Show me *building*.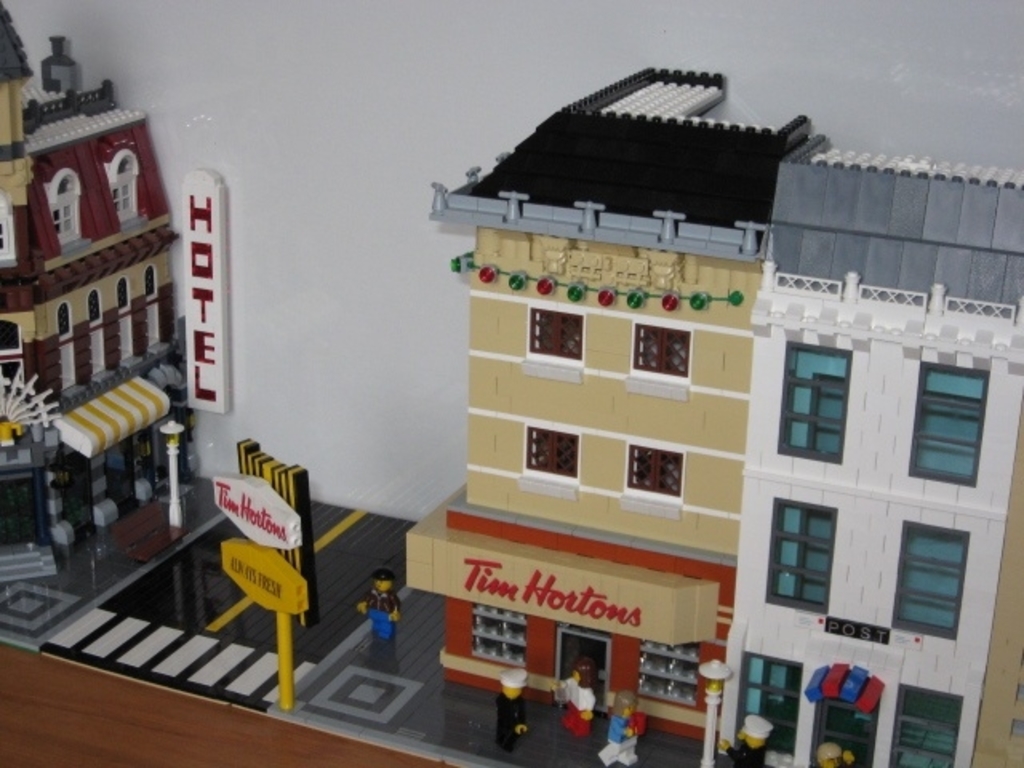
*building* is here: box(717, 163, 1022, 766).
